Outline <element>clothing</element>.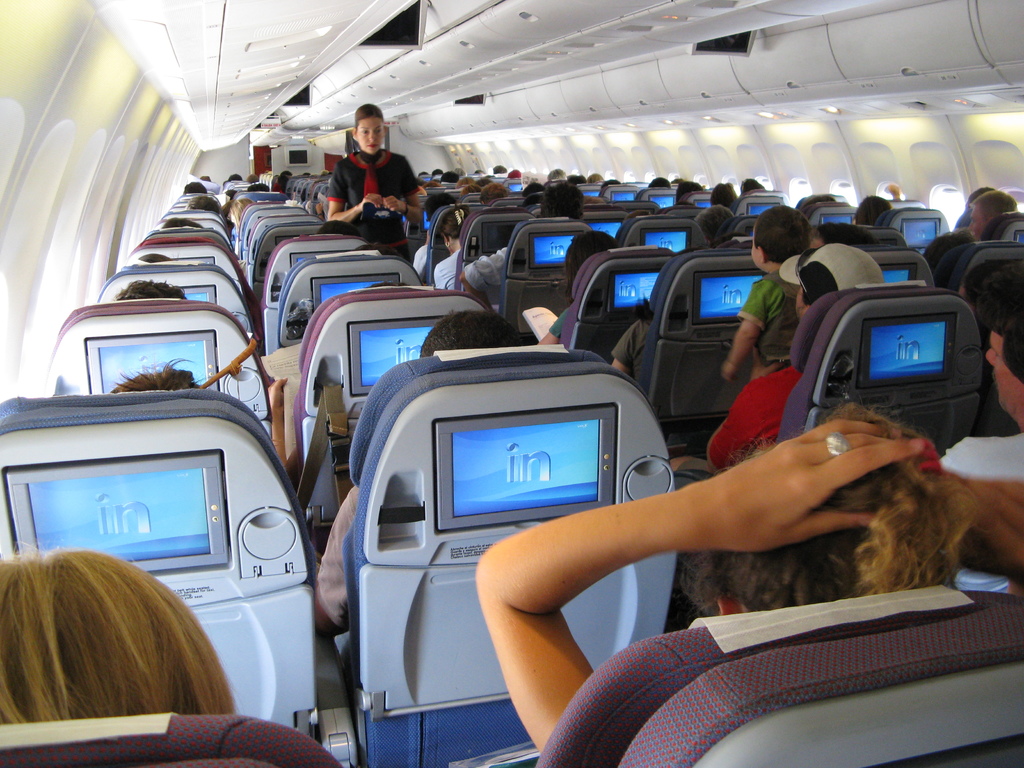
Outline: select_region(744, 248, 810, 394).
